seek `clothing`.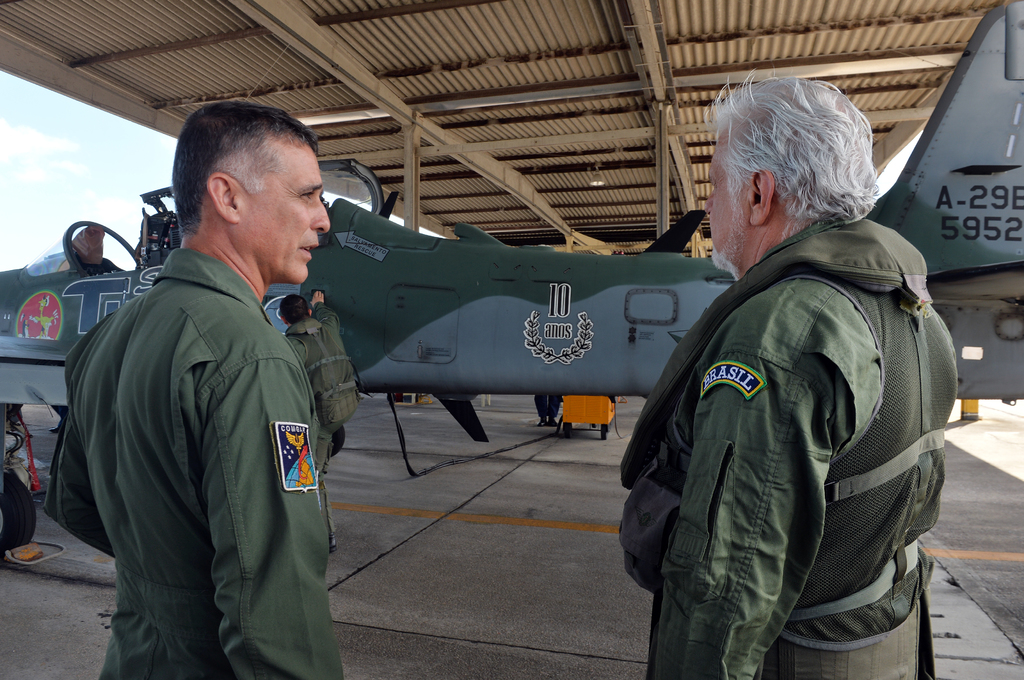
(614,207,953,679).
